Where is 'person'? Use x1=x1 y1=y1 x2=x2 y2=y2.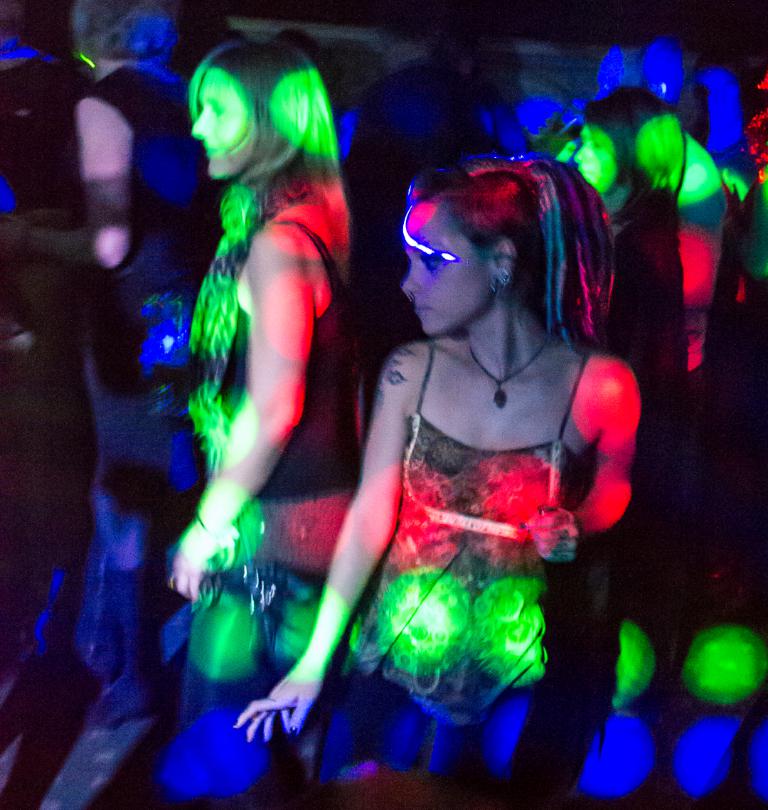
x1=320 y1=65 x2=488 y2=368.
